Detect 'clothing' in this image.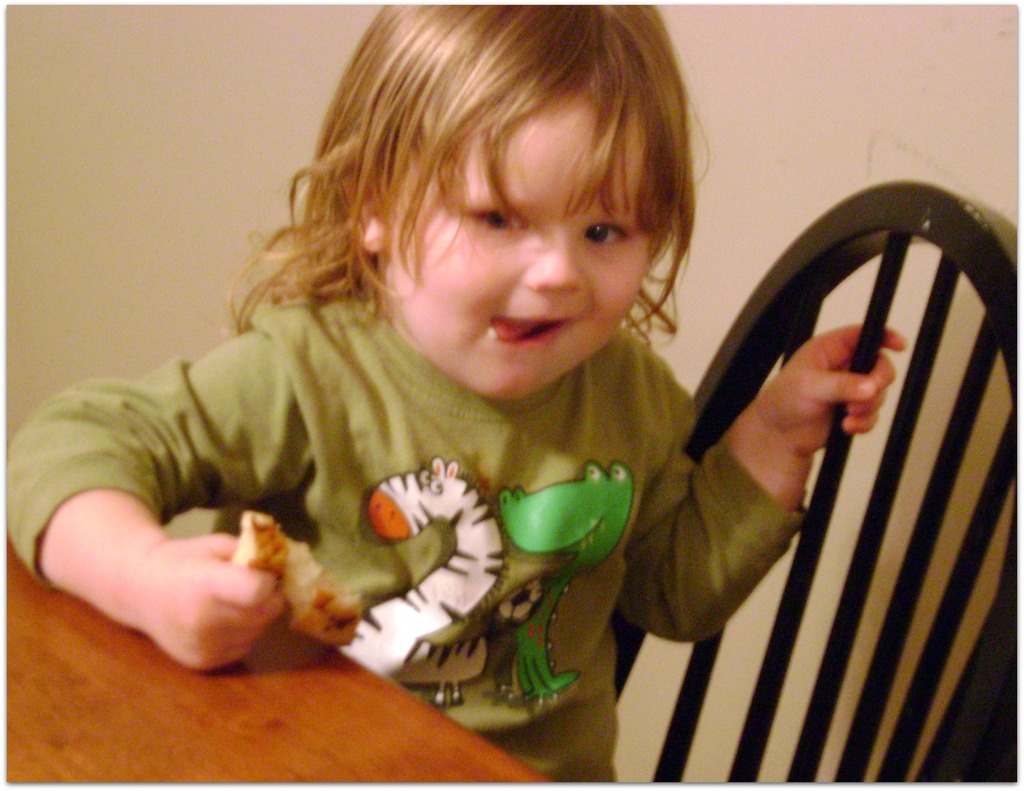
Detection: pyautogui.locateOnScreen(6, 279, 812, 790).
